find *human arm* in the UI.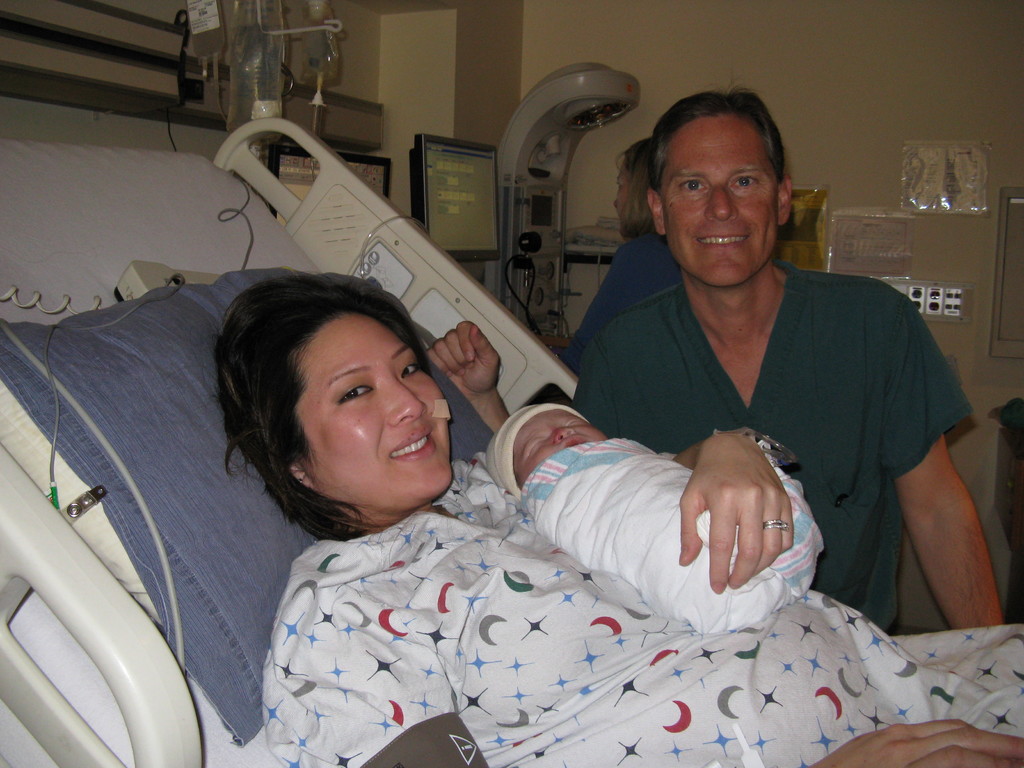
UI element at (673, 420, 801, 593).
